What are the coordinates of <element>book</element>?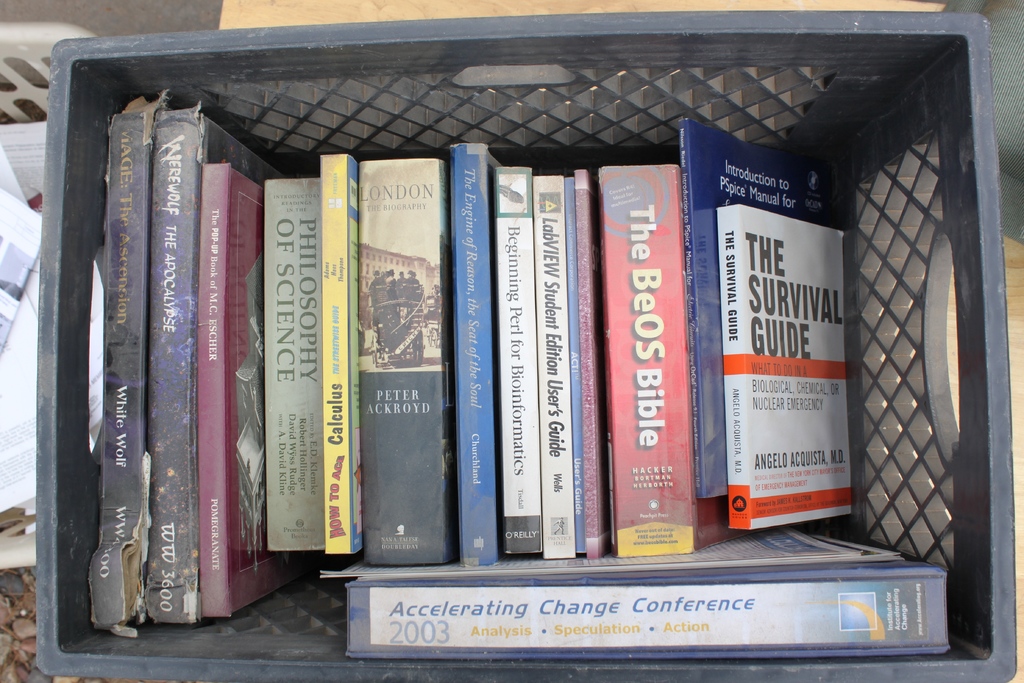
[left=262, top=174, right=320, bottom=557].
